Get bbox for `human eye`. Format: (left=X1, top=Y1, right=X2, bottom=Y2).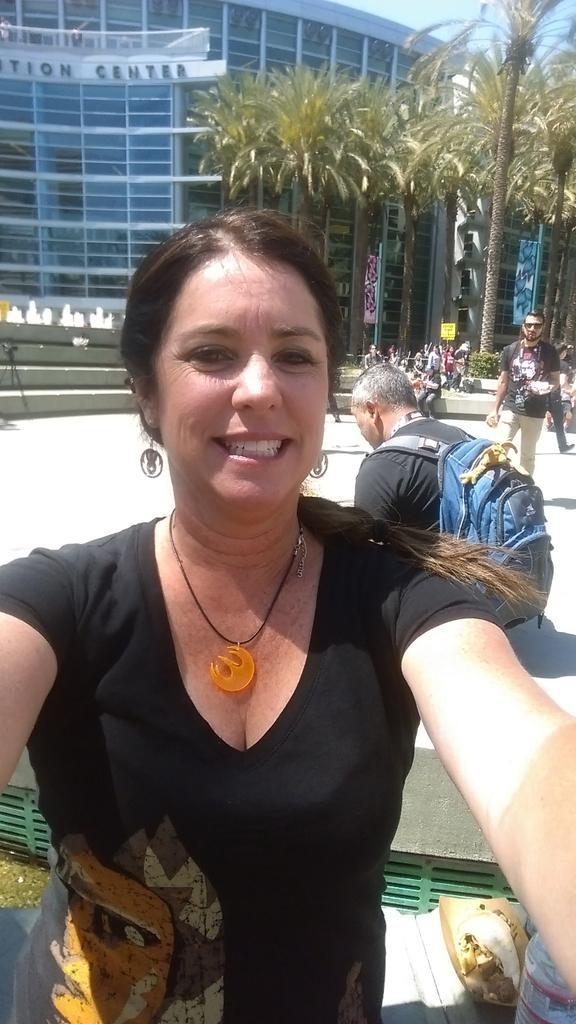
(left=183, top=341, right=235, bottom=375).
